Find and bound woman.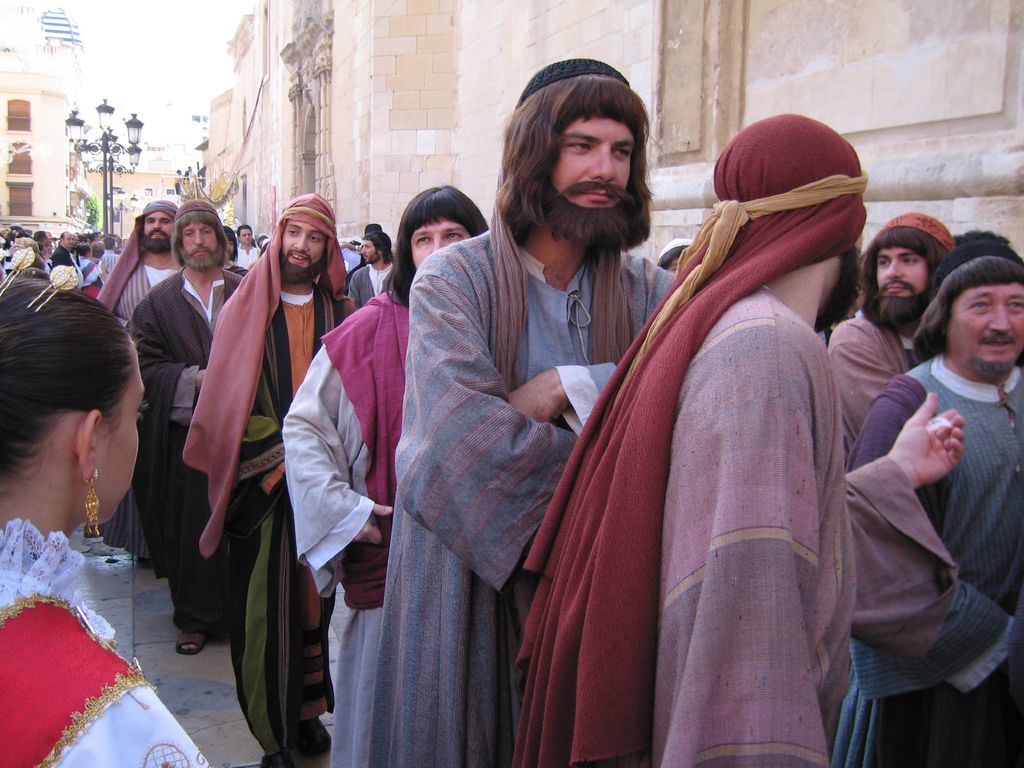
Bound: <region>0, 259, 175, 738</region>.
